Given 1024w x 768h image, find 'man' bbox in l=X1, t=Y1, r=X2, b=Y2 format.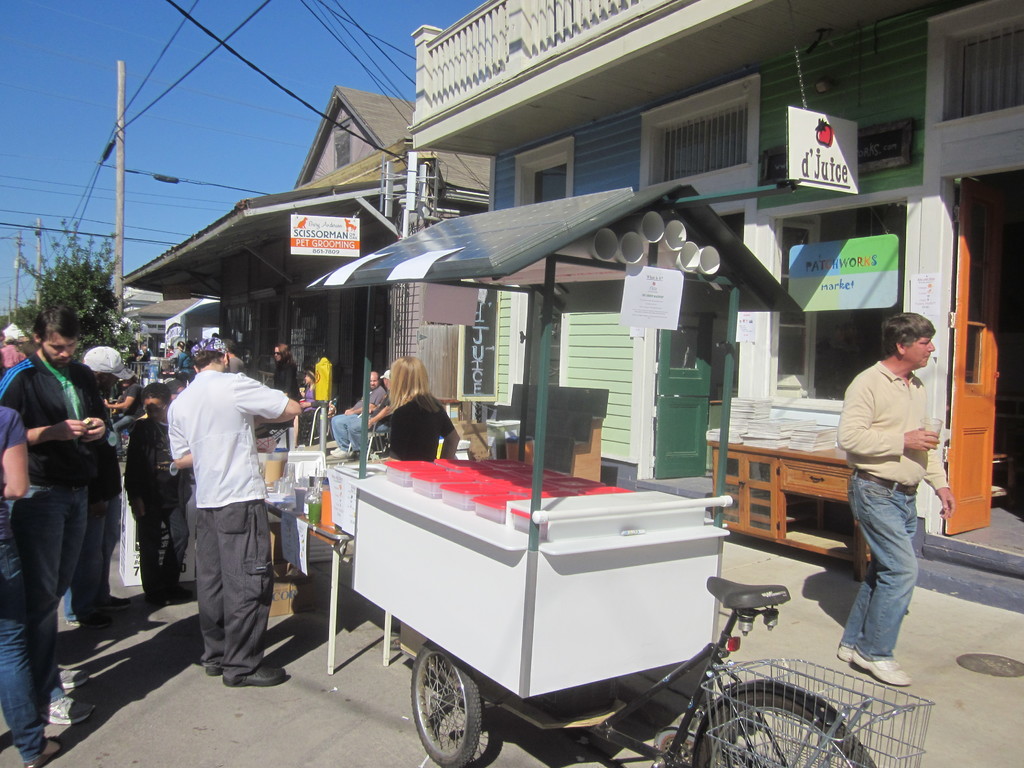
l=333, t=365, r=392, b=462.
